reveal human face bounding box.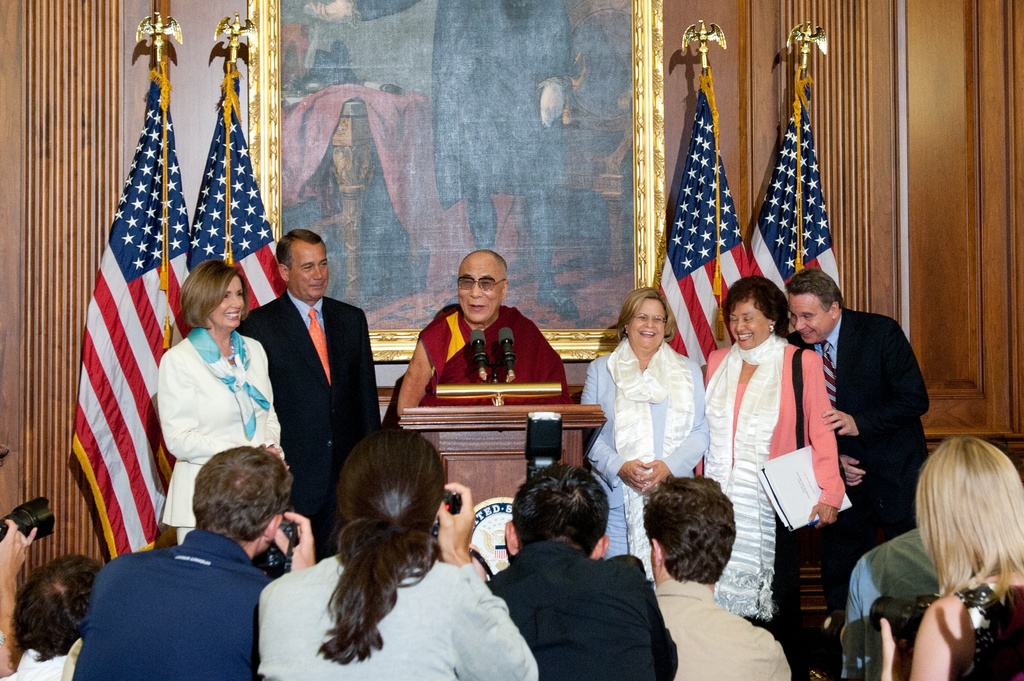
Revealed: box=[289, 246, 329, 301].
